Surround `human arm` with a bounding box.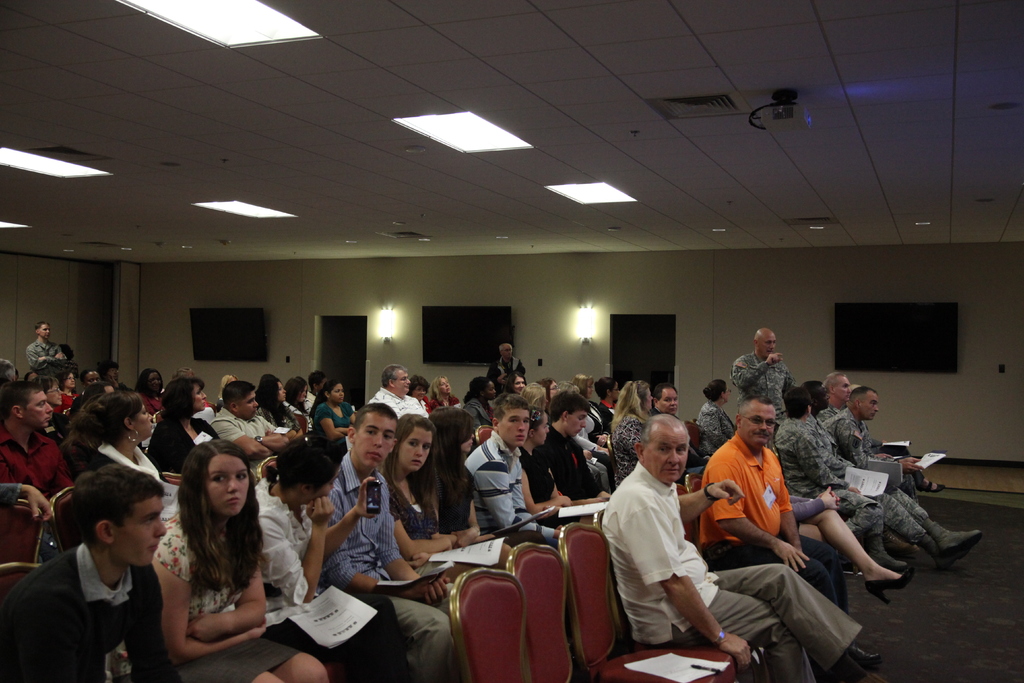
box=[467, 407, 481, 430].
